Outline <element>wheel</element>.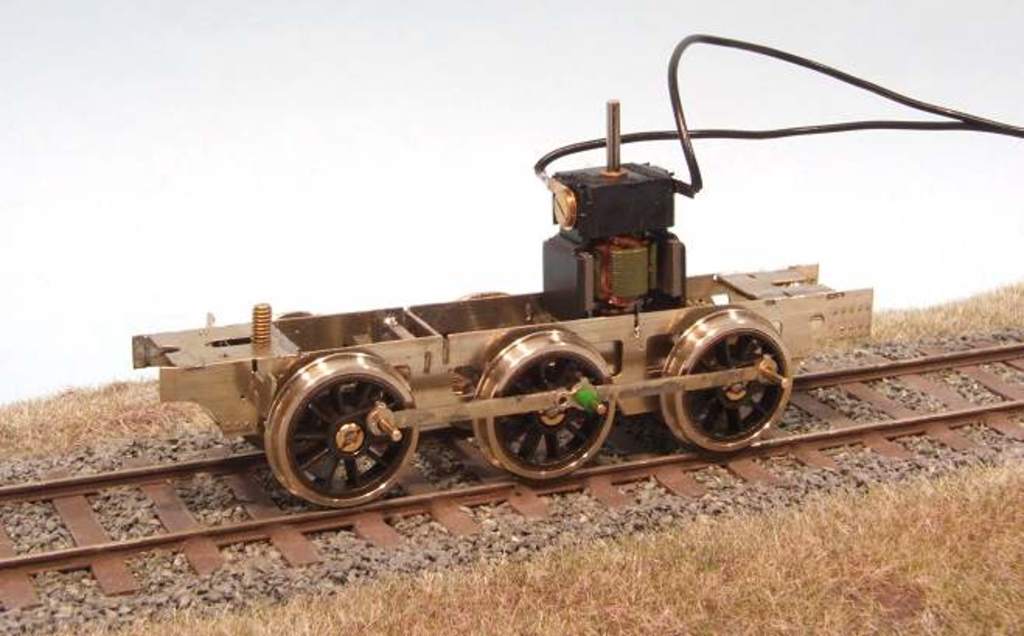
Outline: detection(654, 311, 788, 448).
